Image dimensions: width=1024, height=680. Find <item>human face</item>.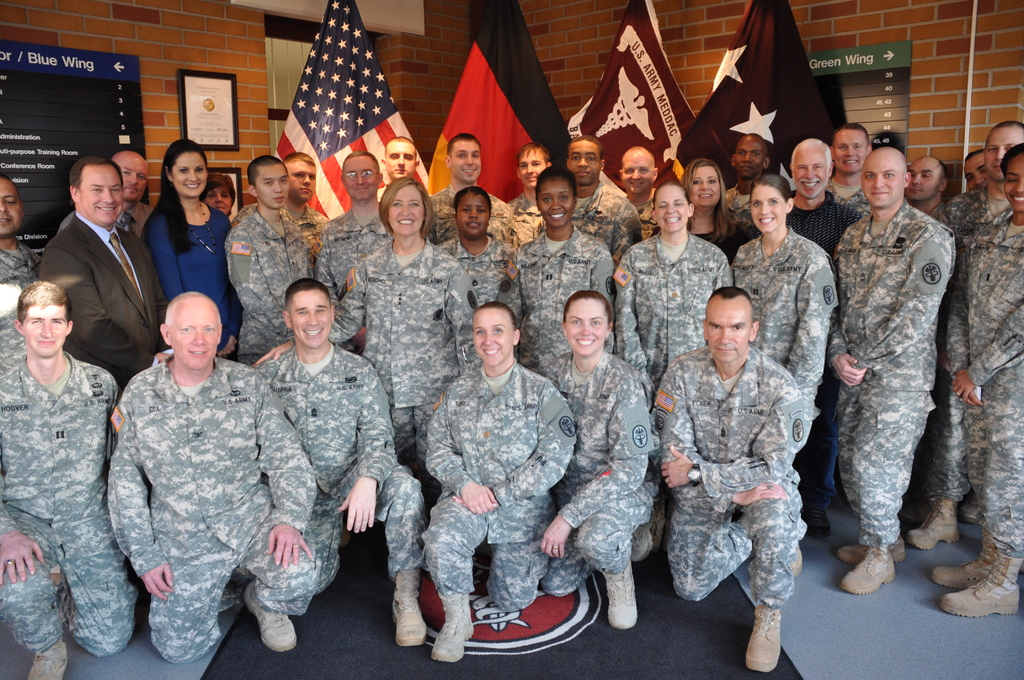
538, 179, 576, 227.
